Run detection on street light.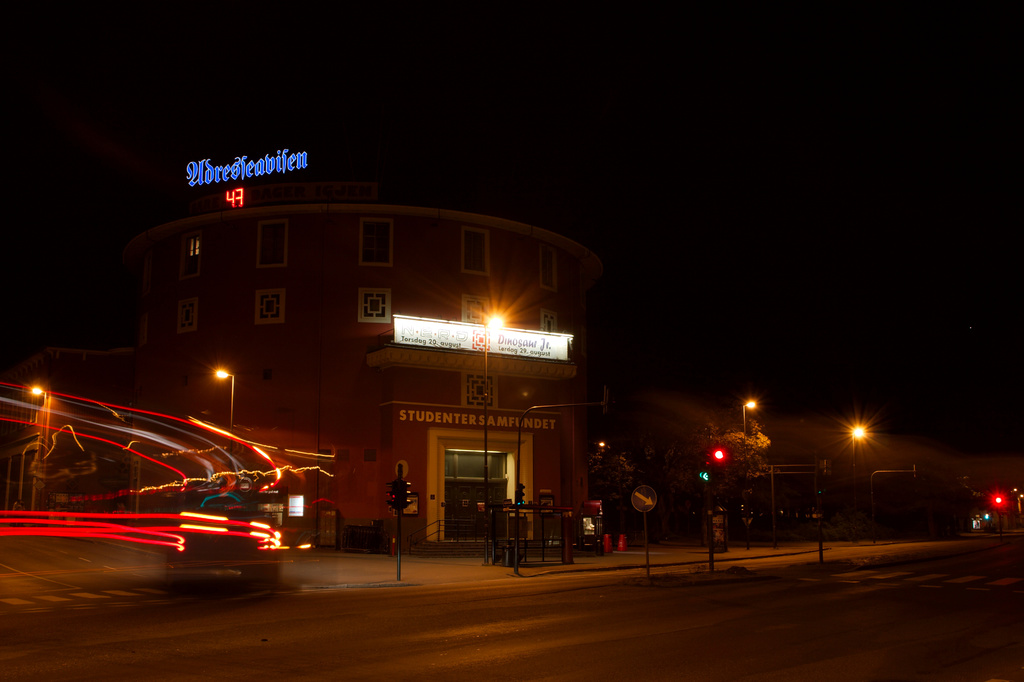
Result: x1=210, y1=368, x2=235, y2=459.
